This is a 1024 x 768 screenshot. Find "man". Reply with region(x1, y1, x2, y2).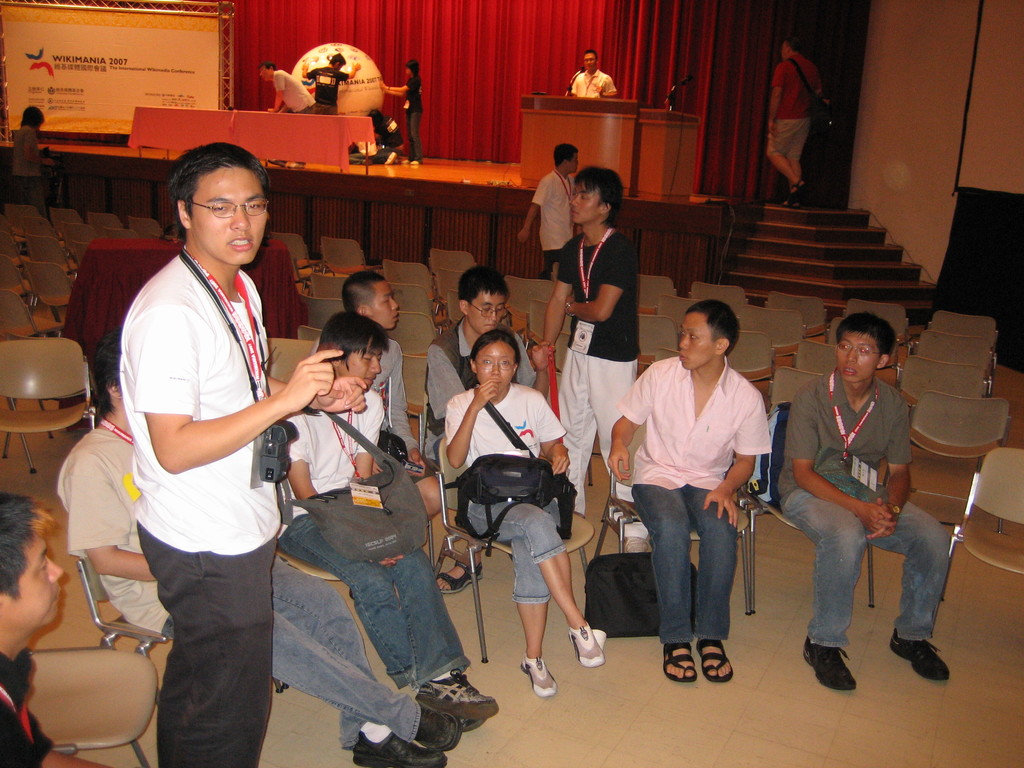
region(59, 322, 467, 767).
